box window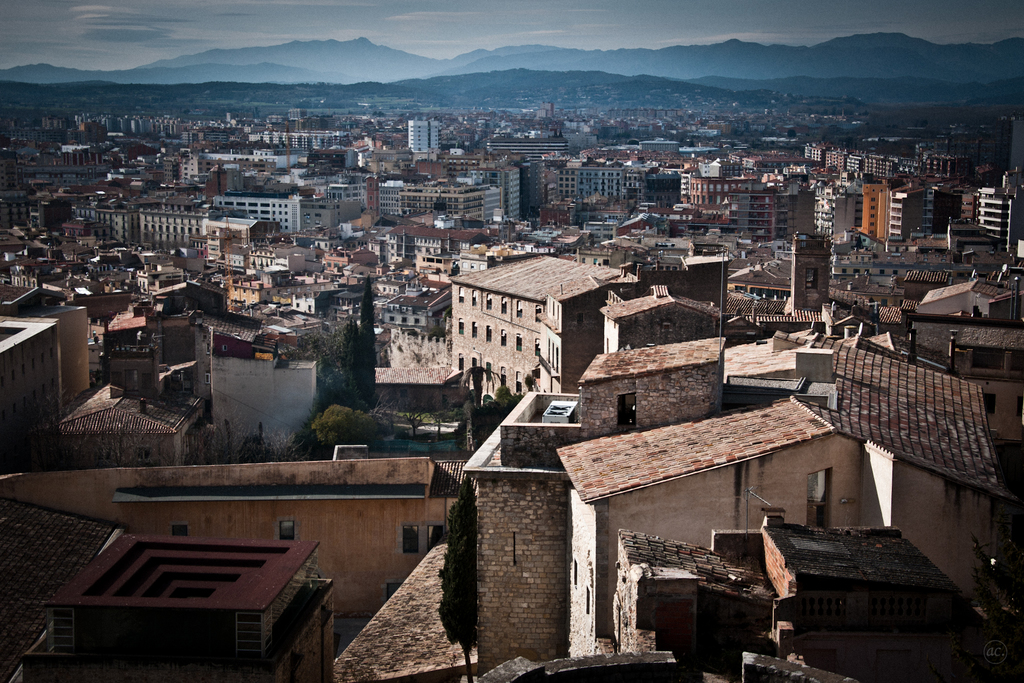
bbox(403, 525, 420, 556)
